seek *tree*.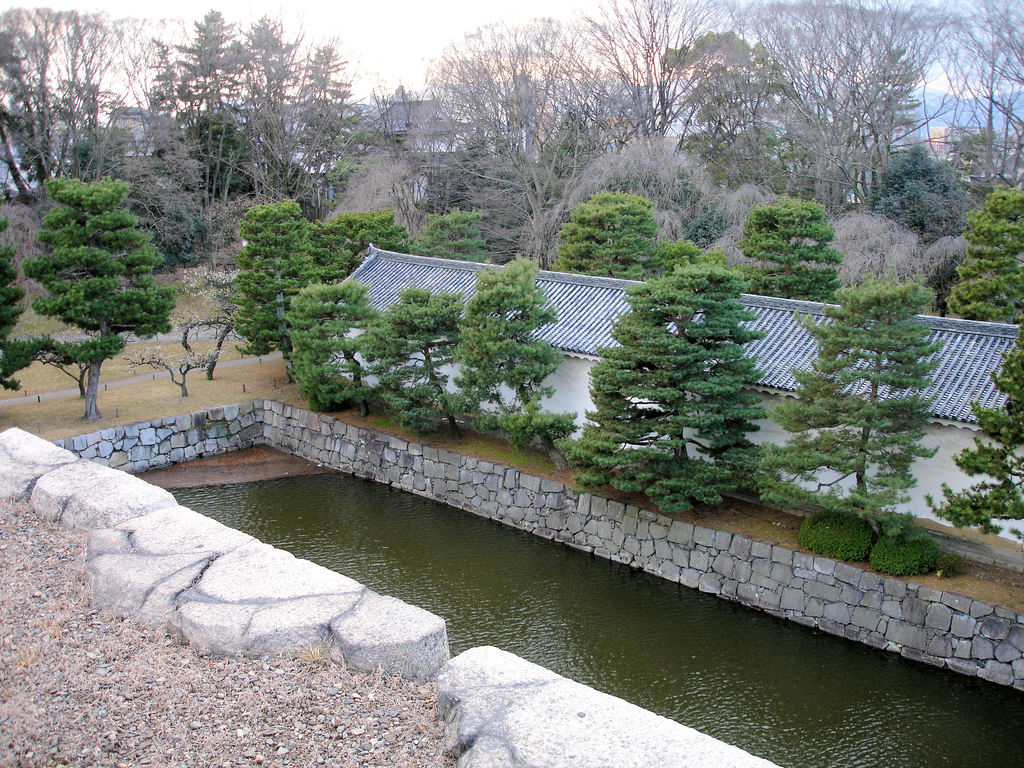
588, 260, 788, 488.
